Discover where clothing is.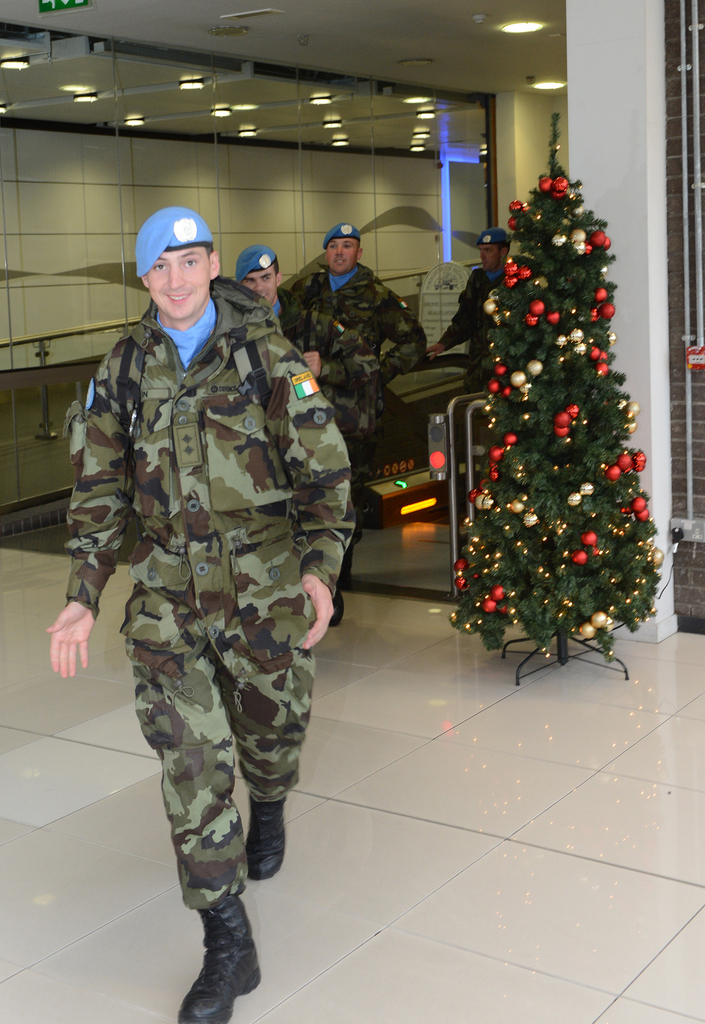
Discovered at [292, 260, 431, 442].
